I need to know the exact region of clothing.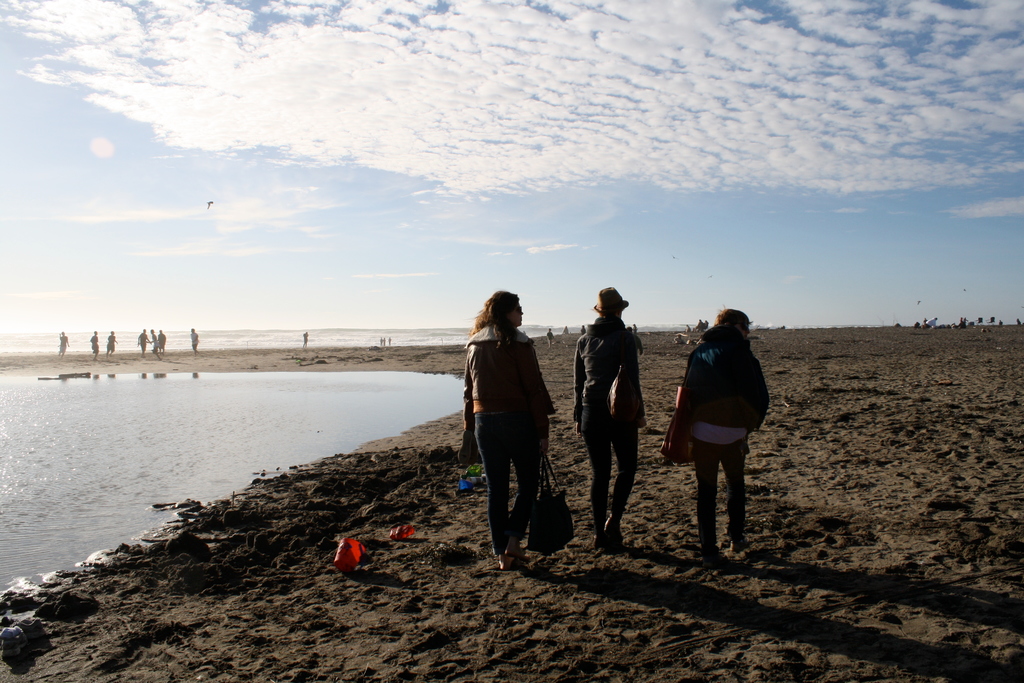
Region: {"x1": 668, "y1": 324, "x2": 756, "y2": 555}.
